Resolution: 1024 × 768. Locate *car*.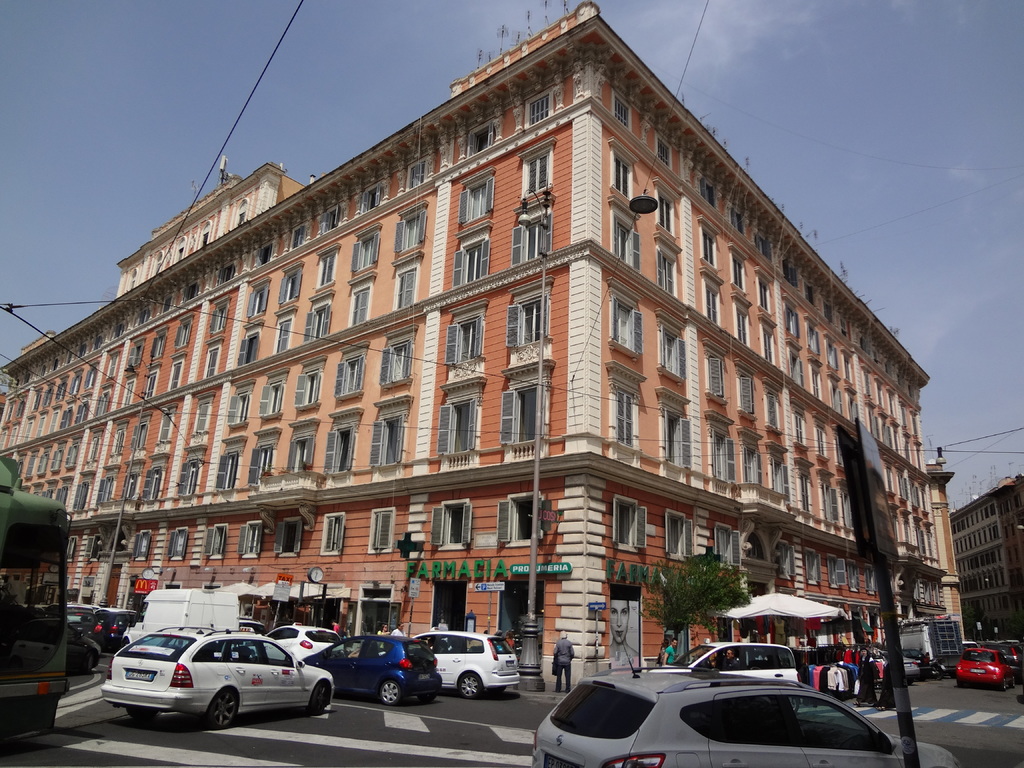
x1=837 y1=642 x2=925 y2=680.
